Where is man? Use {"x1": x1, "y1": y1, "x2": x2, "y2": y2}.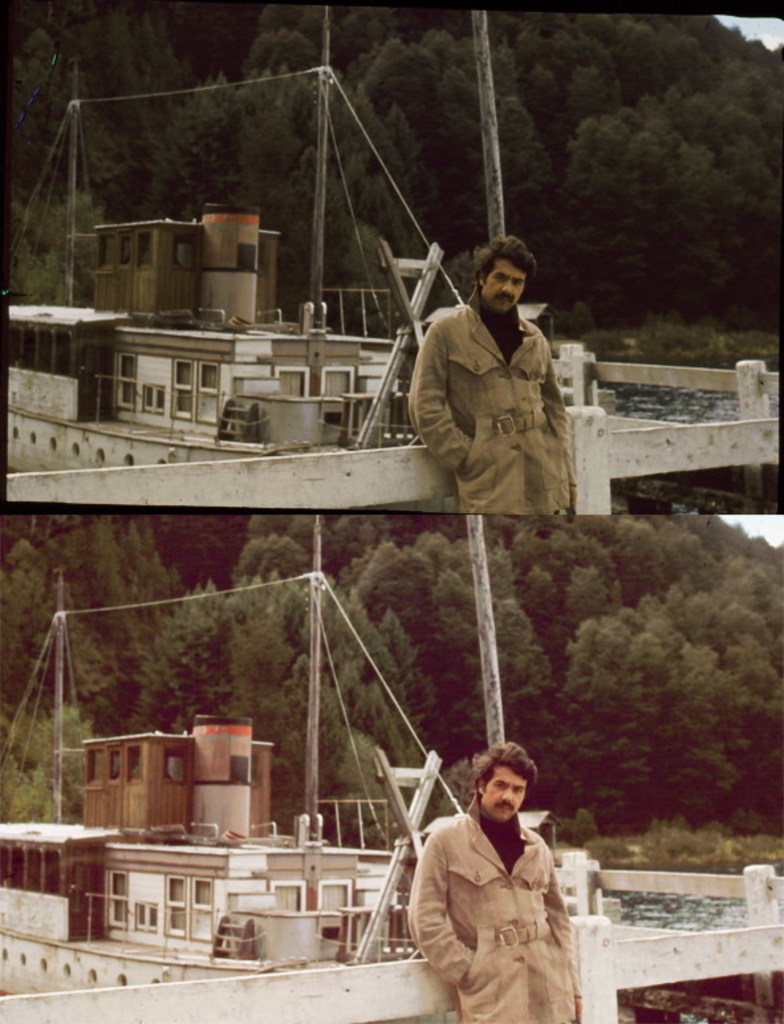
{"x1": 401, "y1": 744, "x2": 588, "y2": 1016}.
